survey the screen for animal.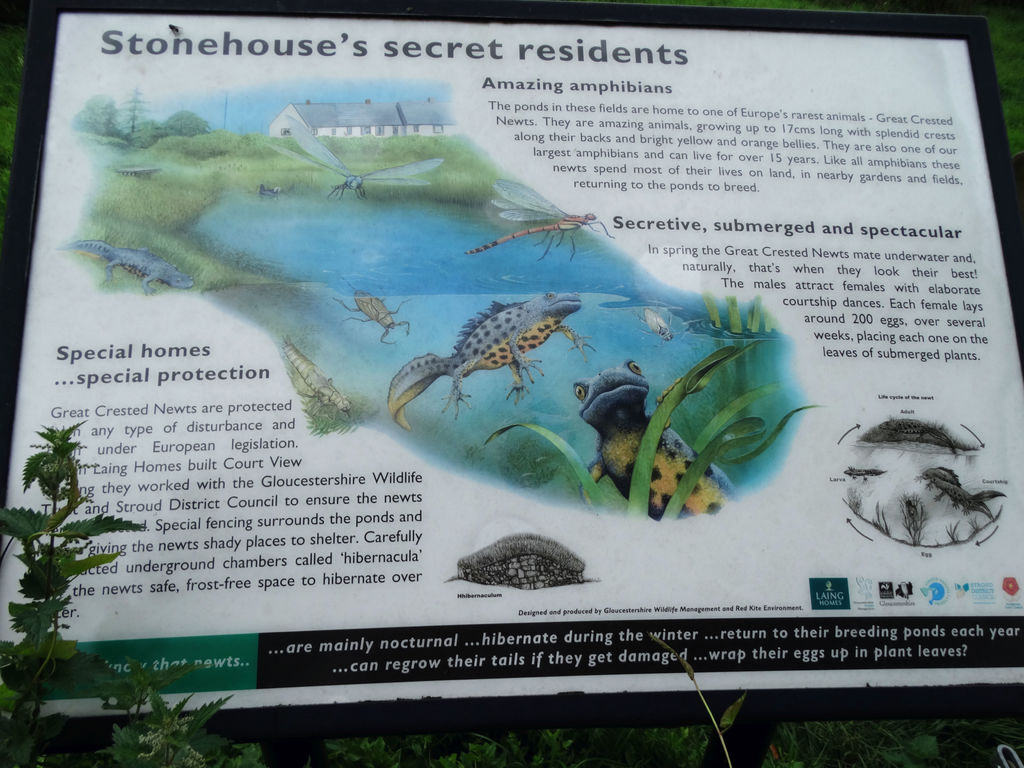
Survey found: [60, 242, 198, 294].
